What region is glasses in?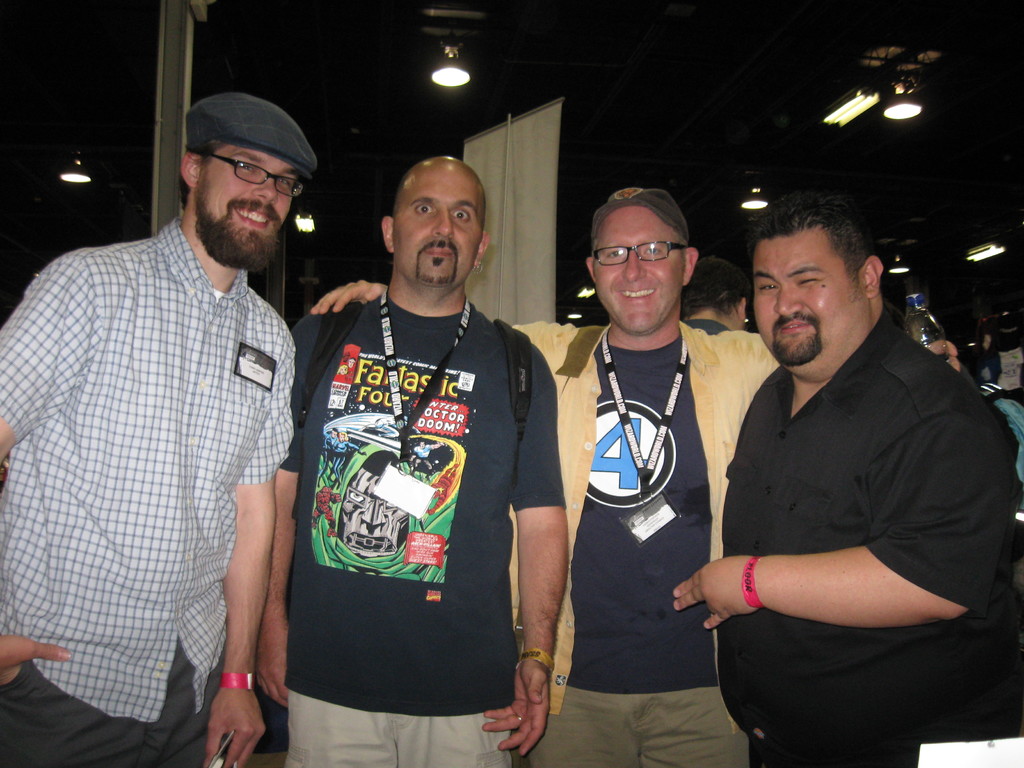
204:154:305:203.
